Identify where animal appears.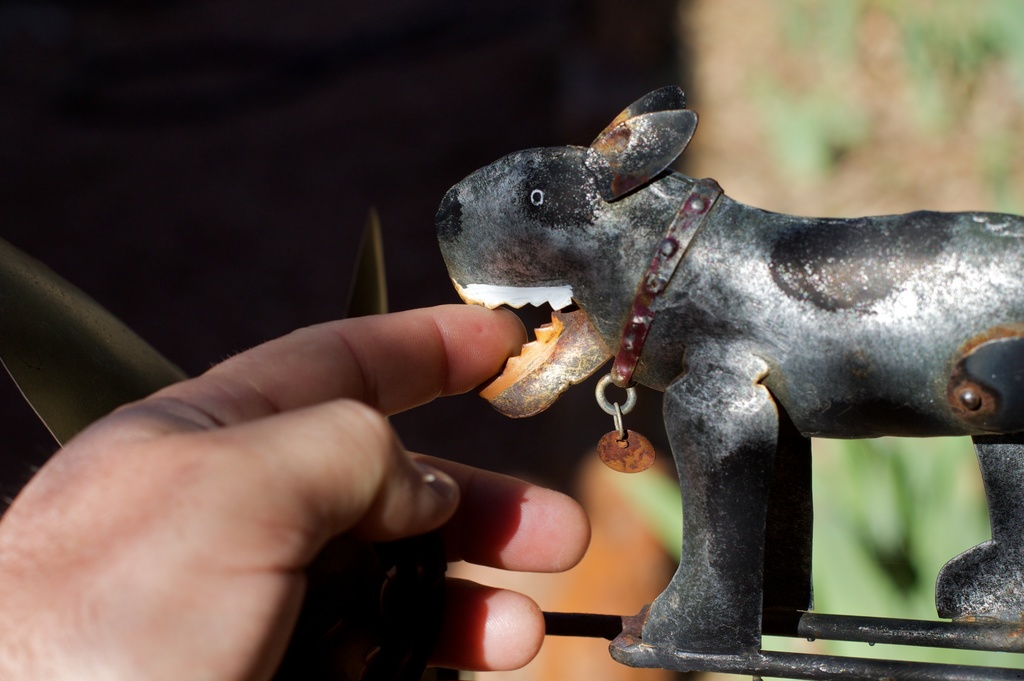
Appears at select_region(428, 78, 1023, 661).
